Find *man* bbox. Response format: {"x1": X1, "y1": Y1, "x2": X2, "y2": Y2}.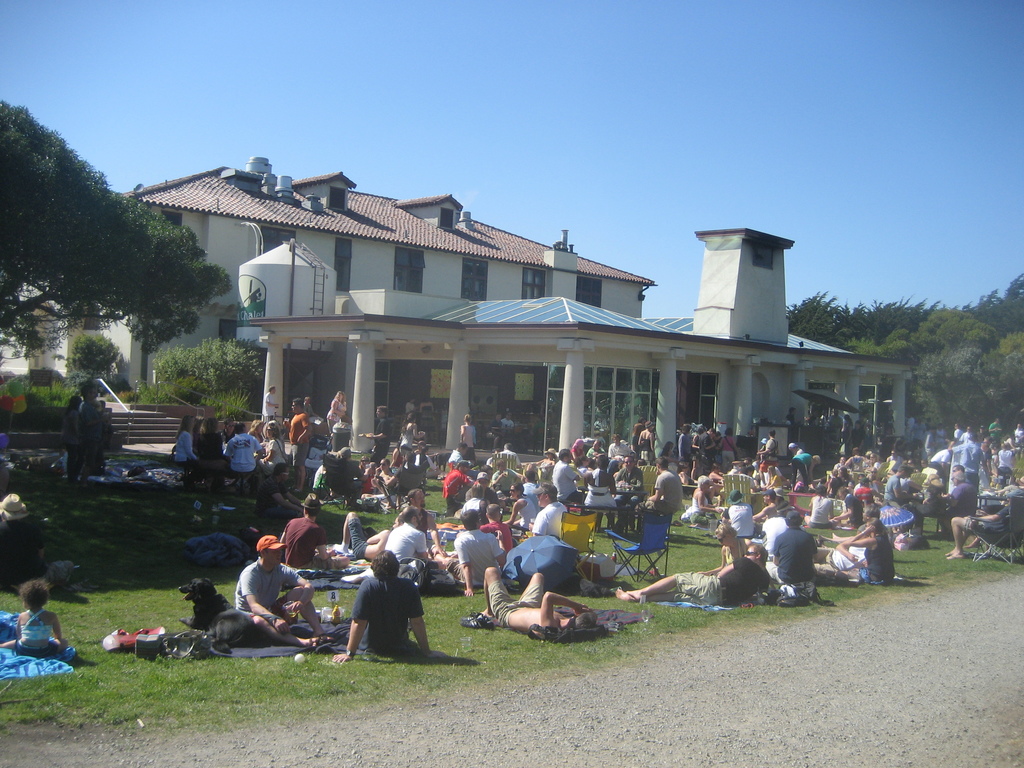
{"x1": 218, "y1": 421, "x2": 262, "y2": 492}.
